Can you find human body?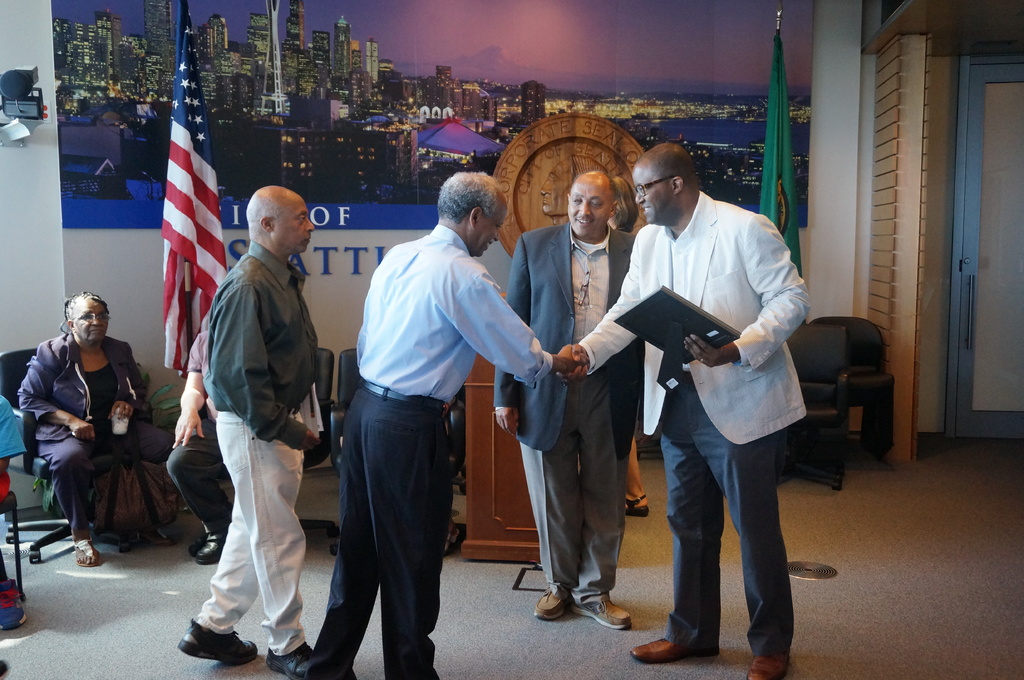
Yes, bounding box: 560 189 812 679.
